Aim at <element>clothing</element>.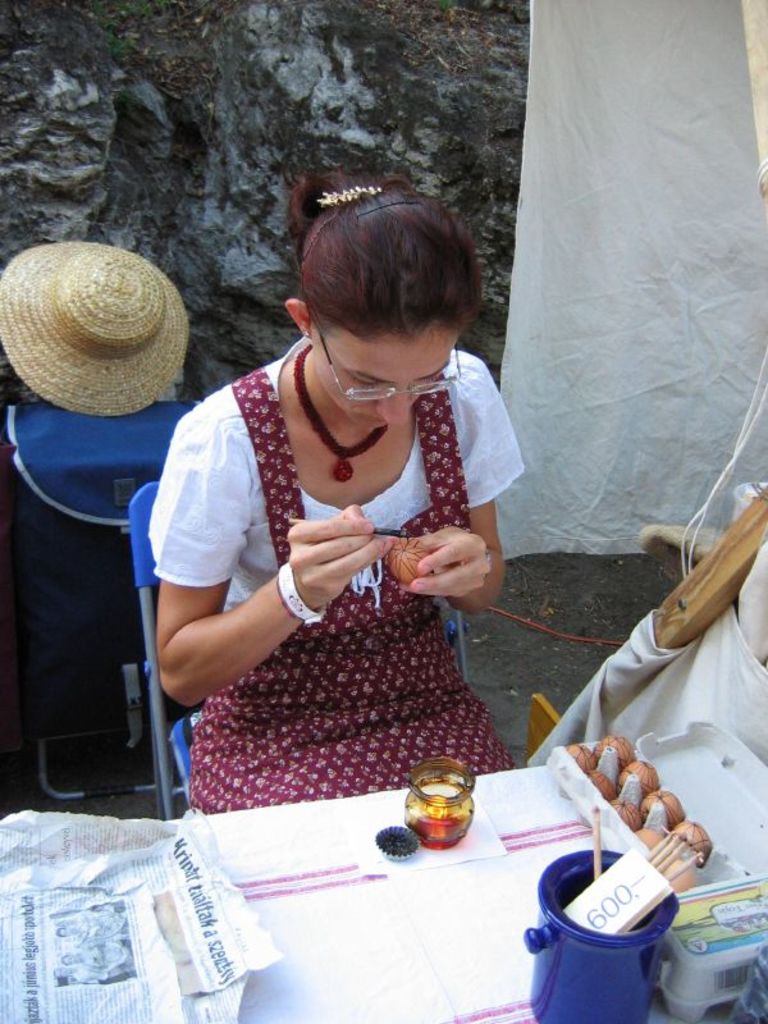
Aimed at (left=146, top=357, right=530, bottom=795).
